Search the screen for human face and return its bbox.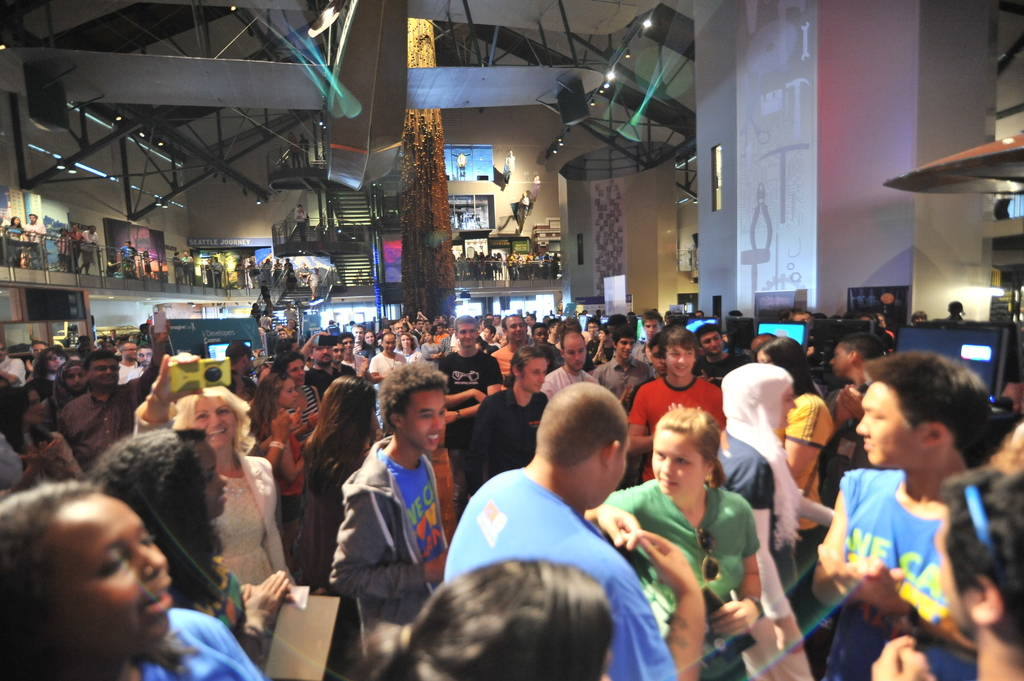
Found: rect(564, 340, 588, 371).
